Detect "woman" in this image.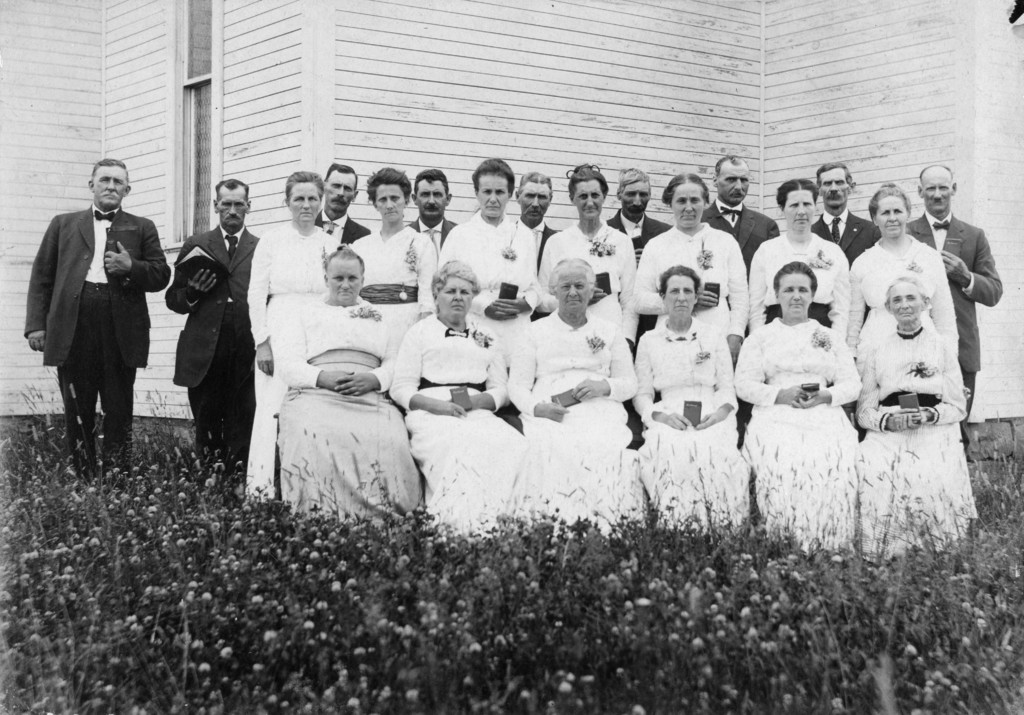
Detection: bbox=[630, 170, 750, 373].
